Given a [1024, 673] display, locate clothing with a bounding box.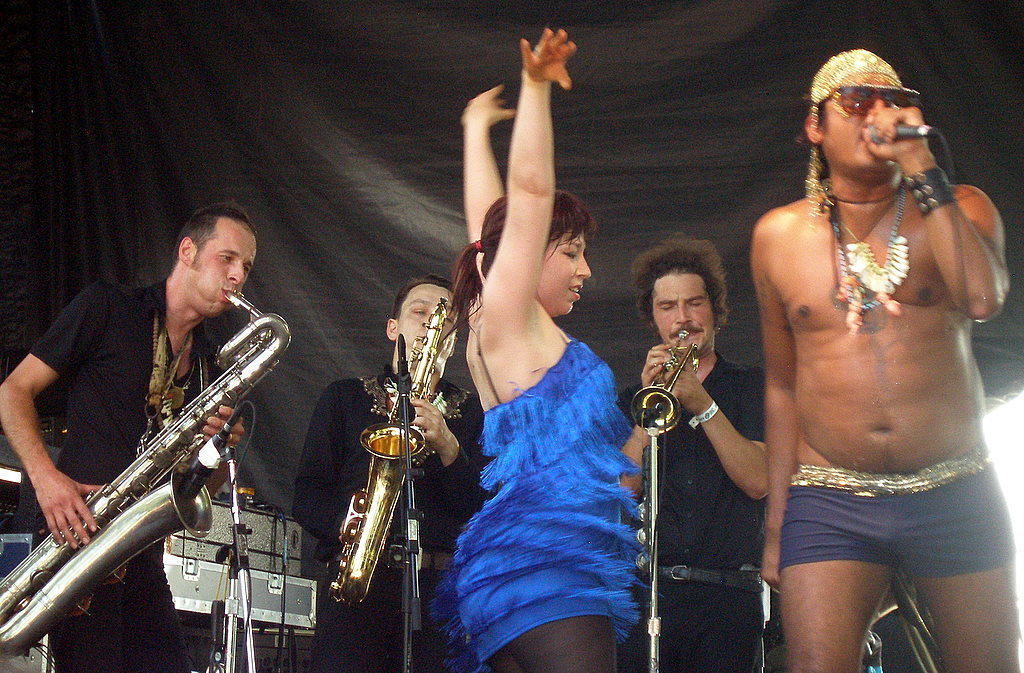
Located: bbox=(289, 370, 487, 672).
